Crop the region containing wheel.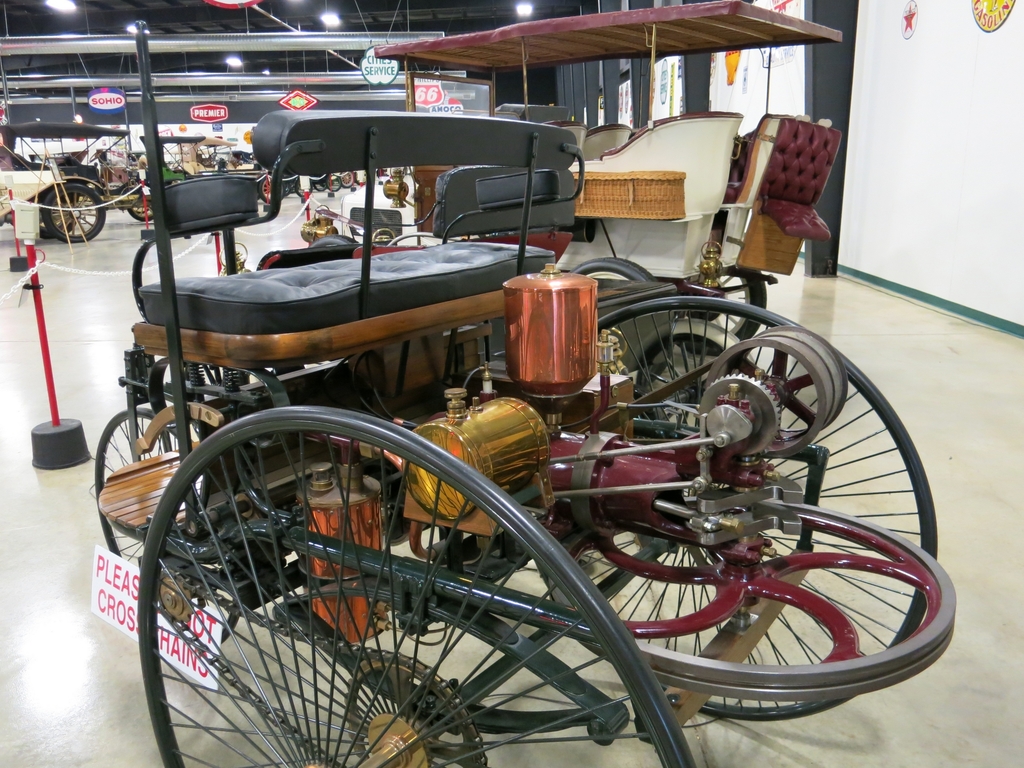
Crop region: pyautogui.locateOnScreen(342, 171, 355, 187).
